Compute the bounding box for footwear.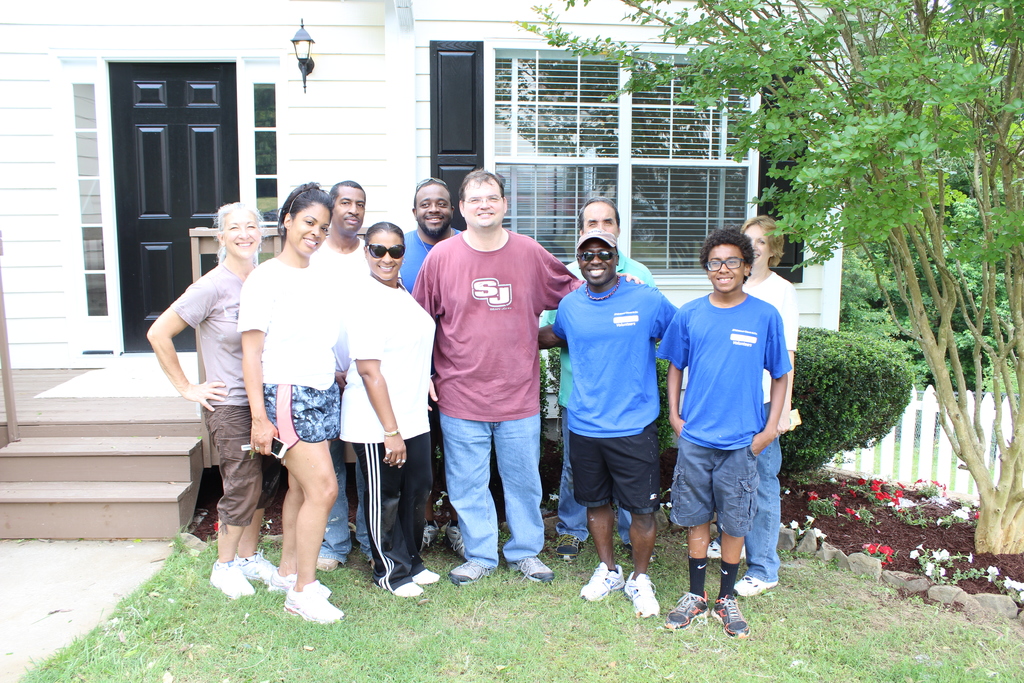
712/597/751/636.
